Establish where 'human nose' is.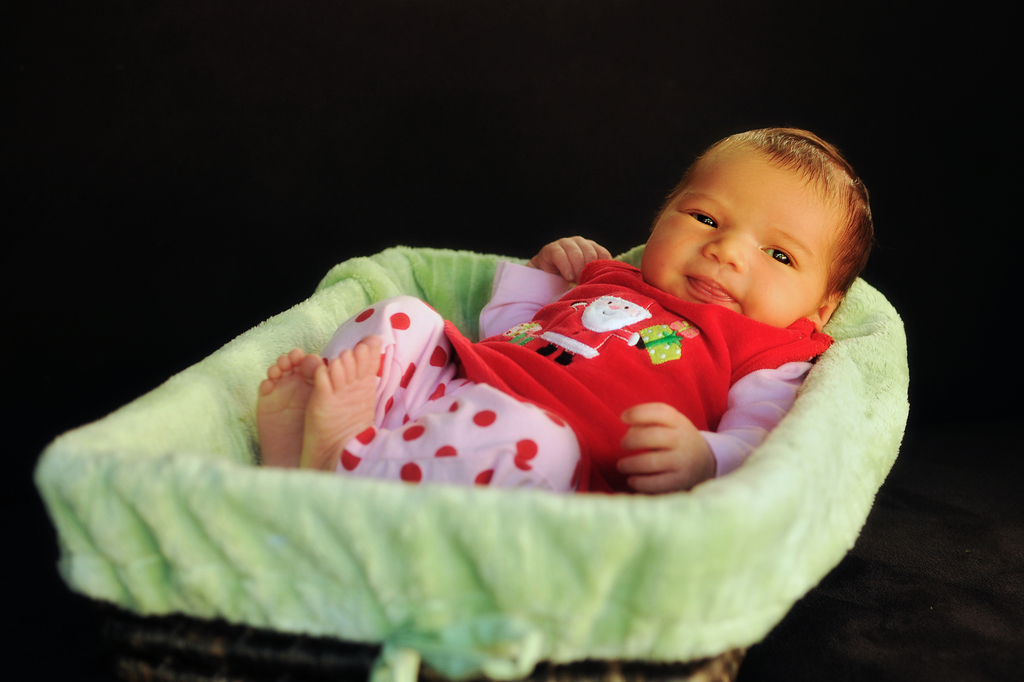
Established at x1=697 y1=224 x2=755 y2=275.
